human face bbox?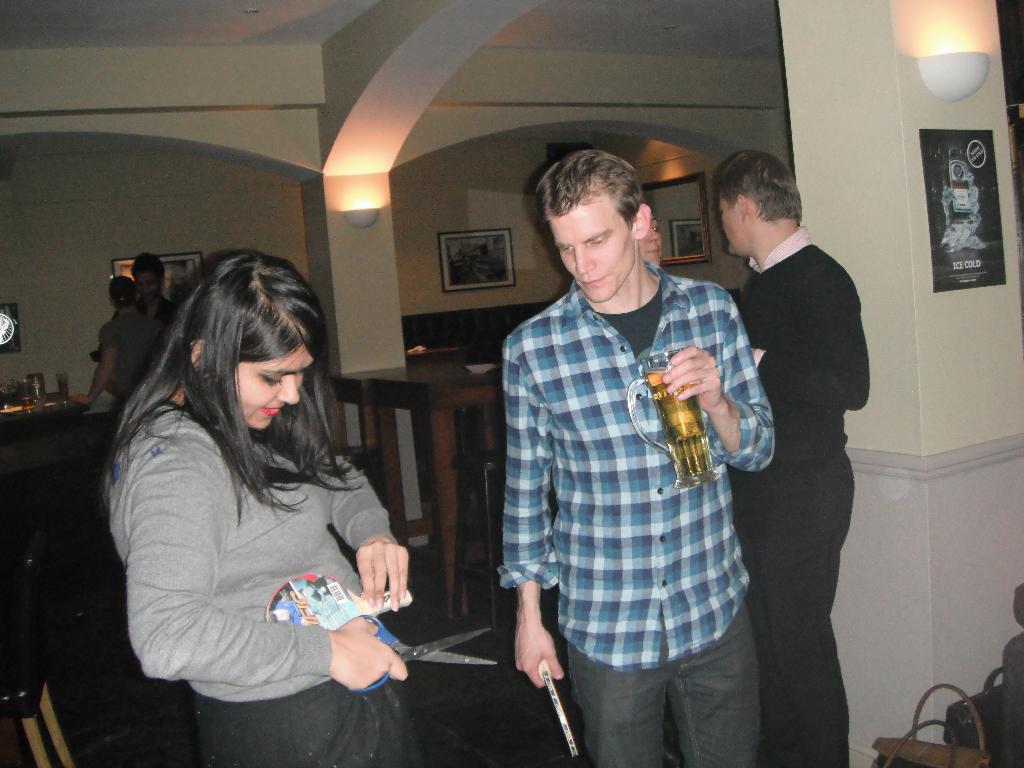
(134, 262, 166, 302)
